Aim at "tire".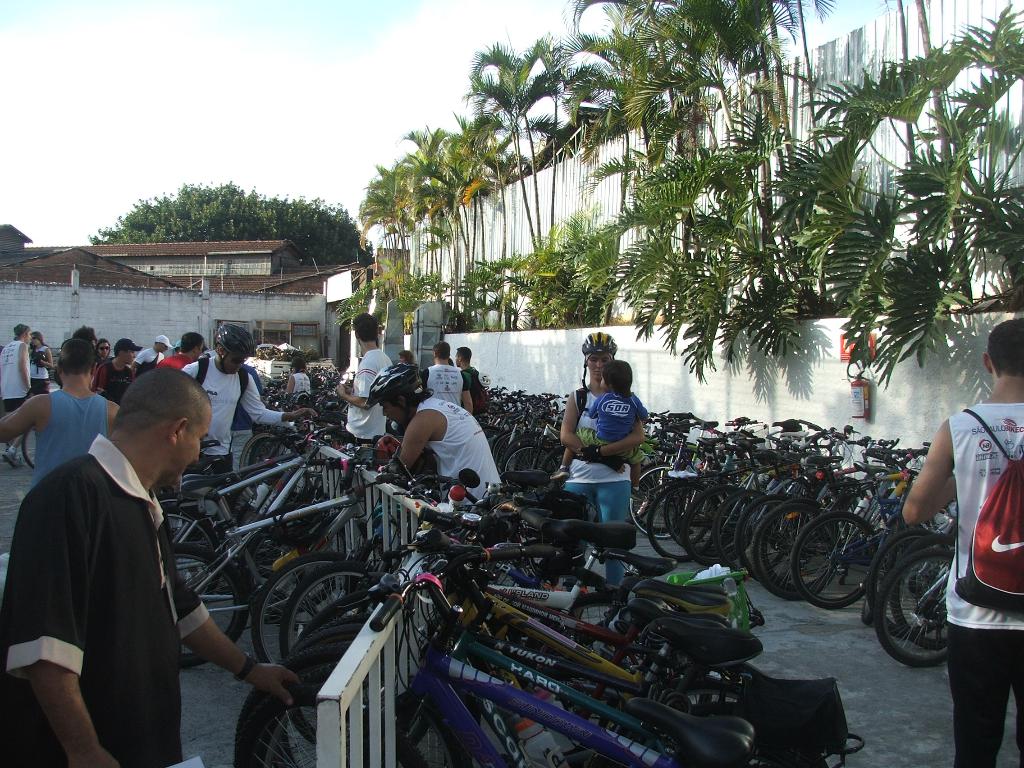
Aimed at <region>282, 620, 372, 744</region>.
